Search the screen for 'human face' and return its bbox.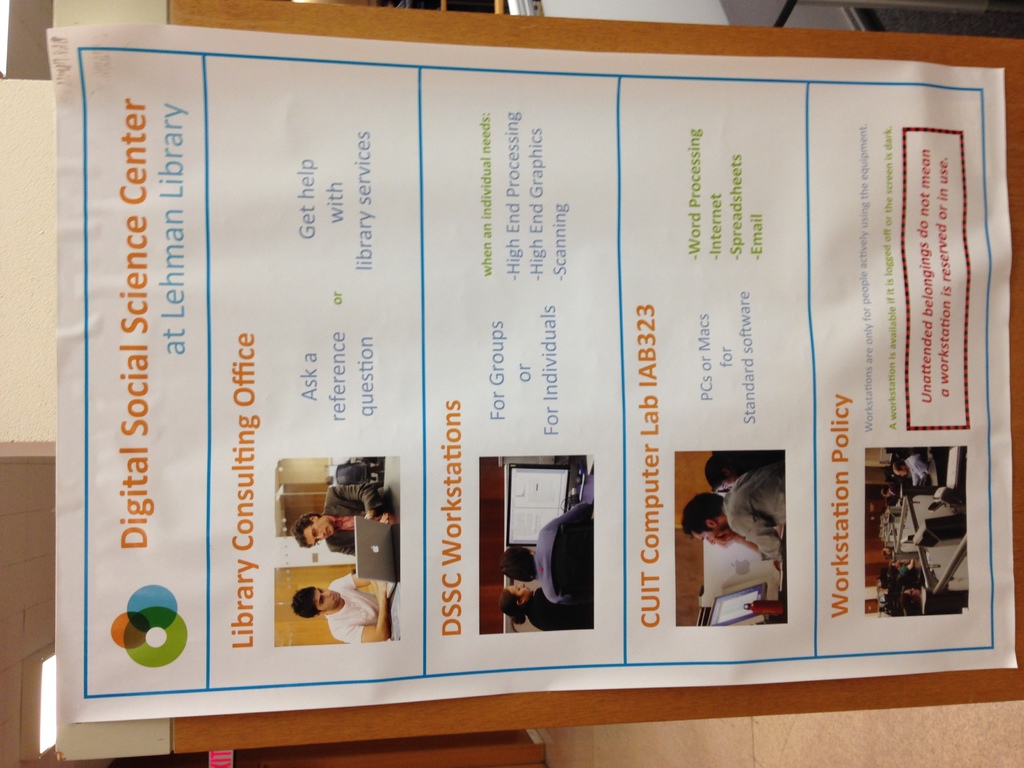
Found: (696,529,723,543).
